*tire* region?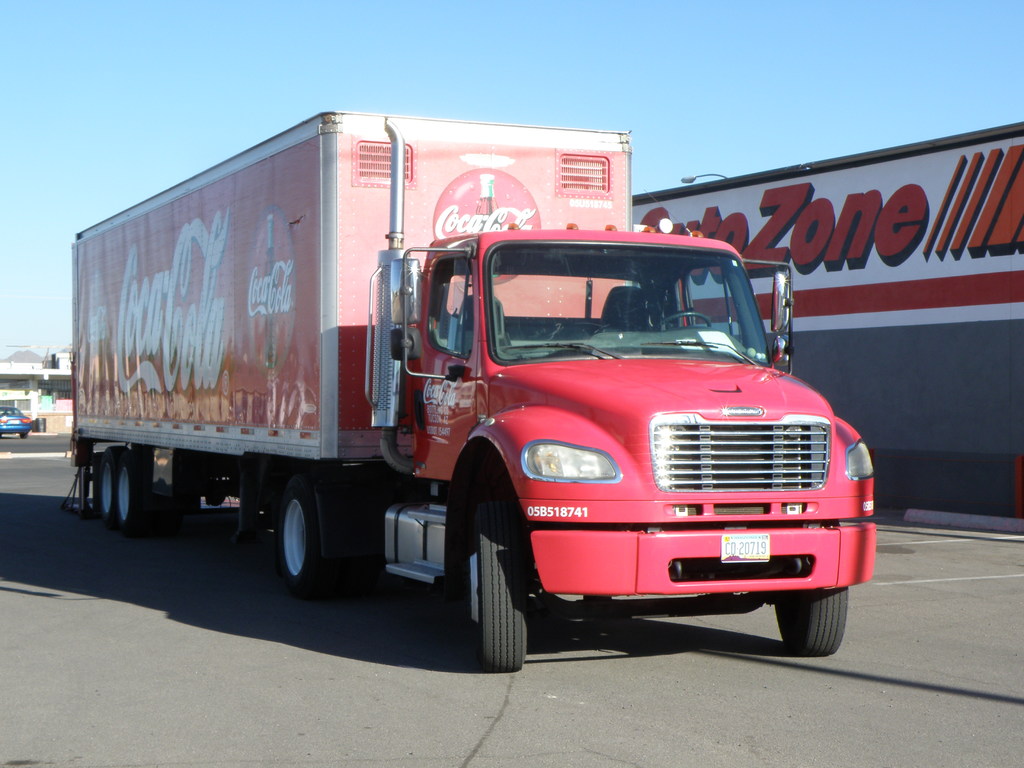
left=275, top=471, right=355, bottom=595
